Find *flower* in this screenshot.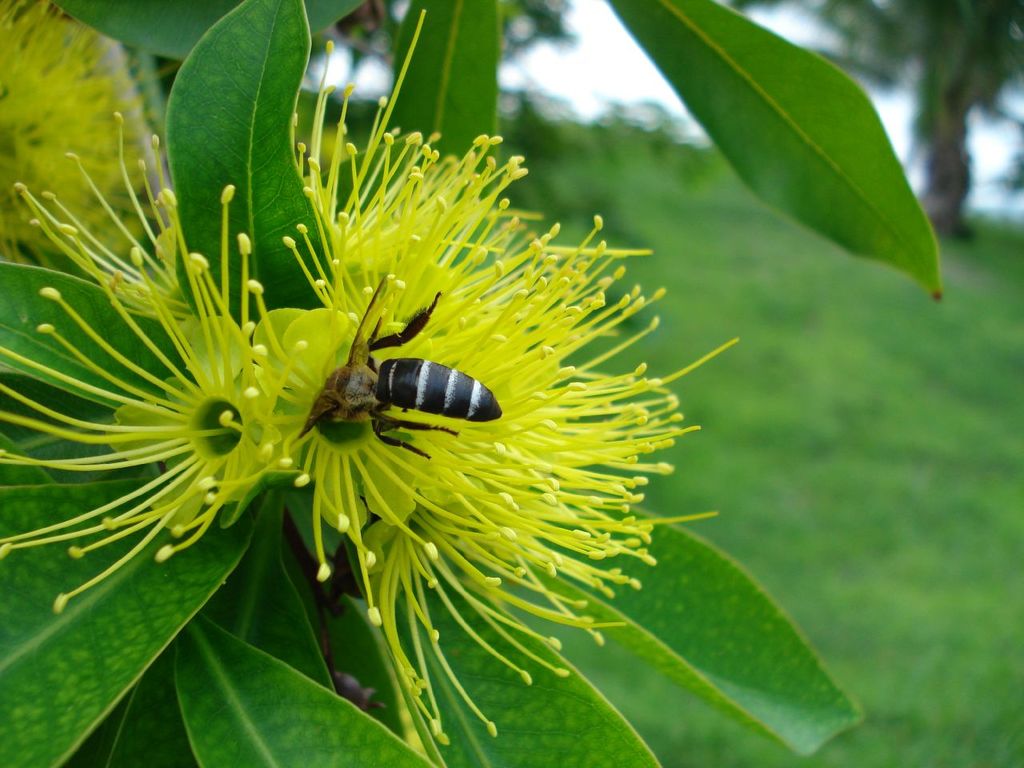
The bounding box for *flower* is bbox(61, 47, 753, 723).
